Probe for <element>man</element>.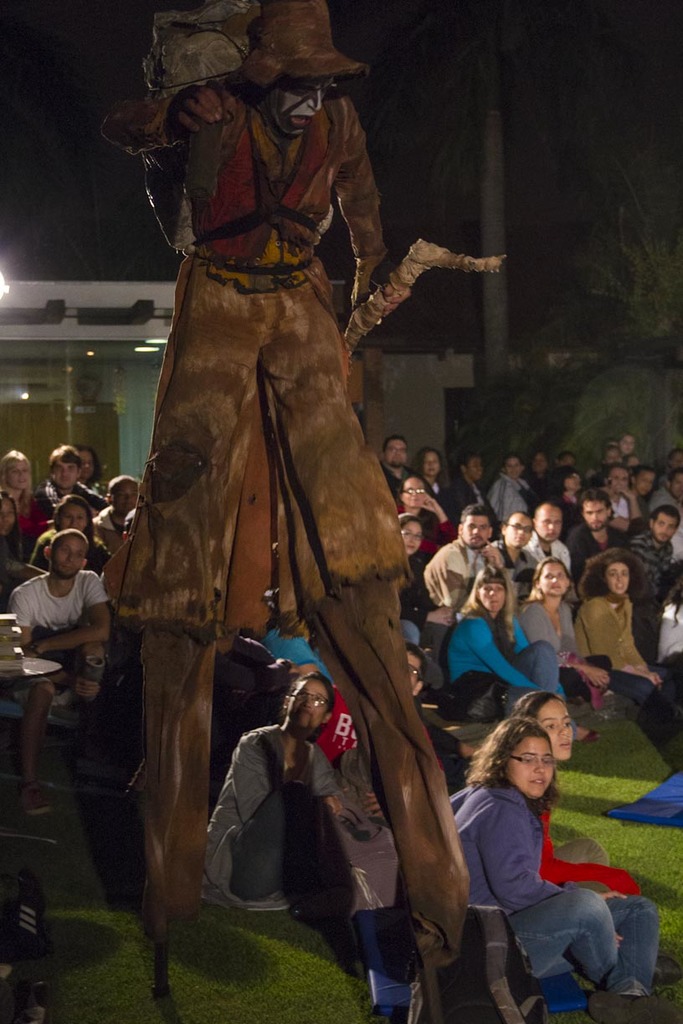
Probe result: <bbox>380, 428, 427, 515</bbox>.
